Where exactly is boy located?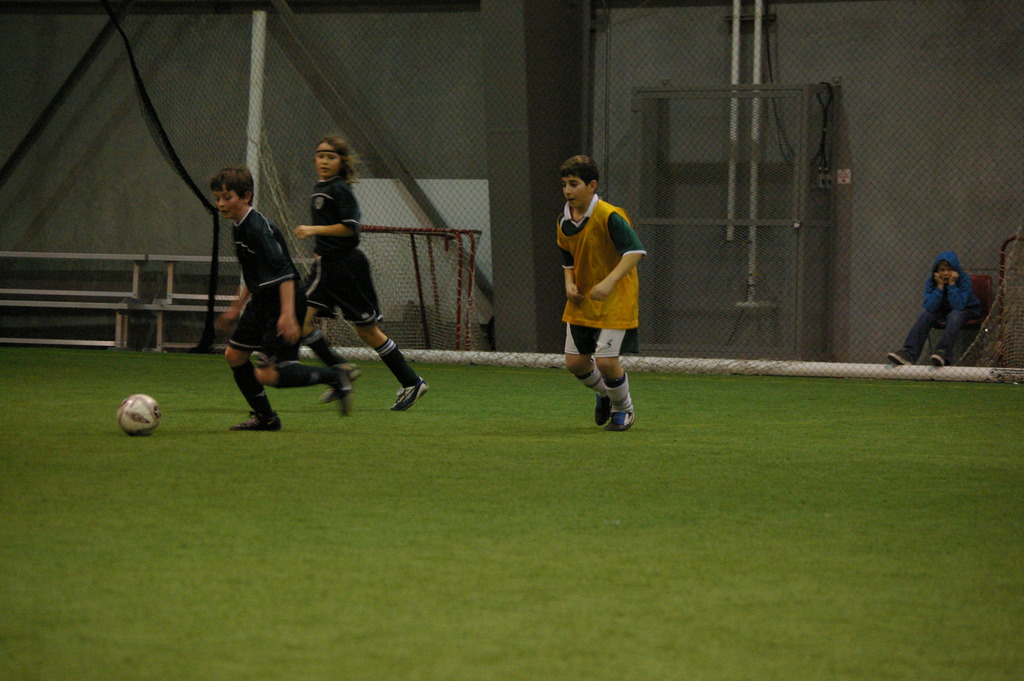
Its bounding box is rect(303, 136, 426, 411).
